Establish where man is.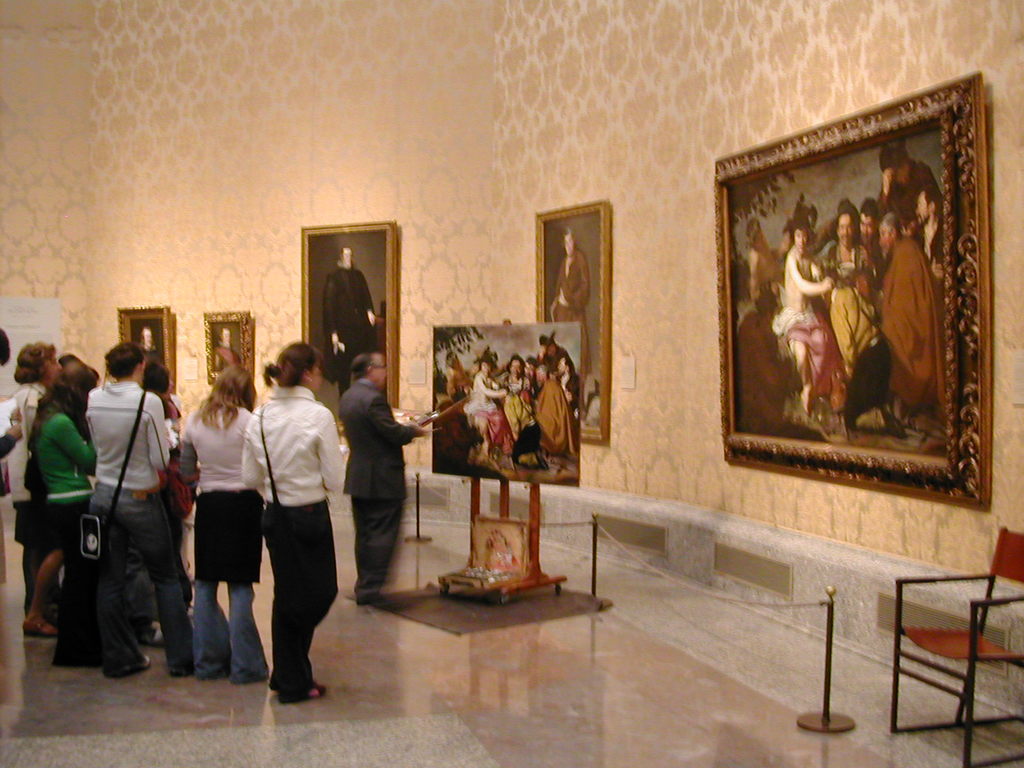
Established at [x1=214, y1=321, x2=244, y2=373].
